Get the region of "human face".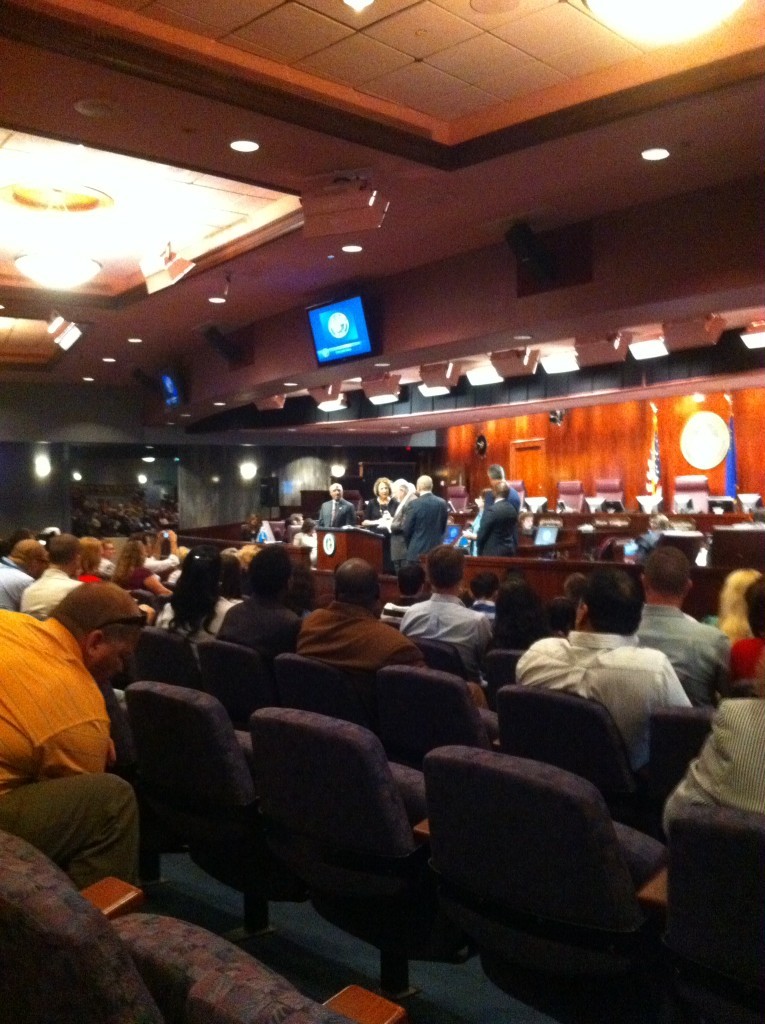
<box>92,640,137,692</box>.
